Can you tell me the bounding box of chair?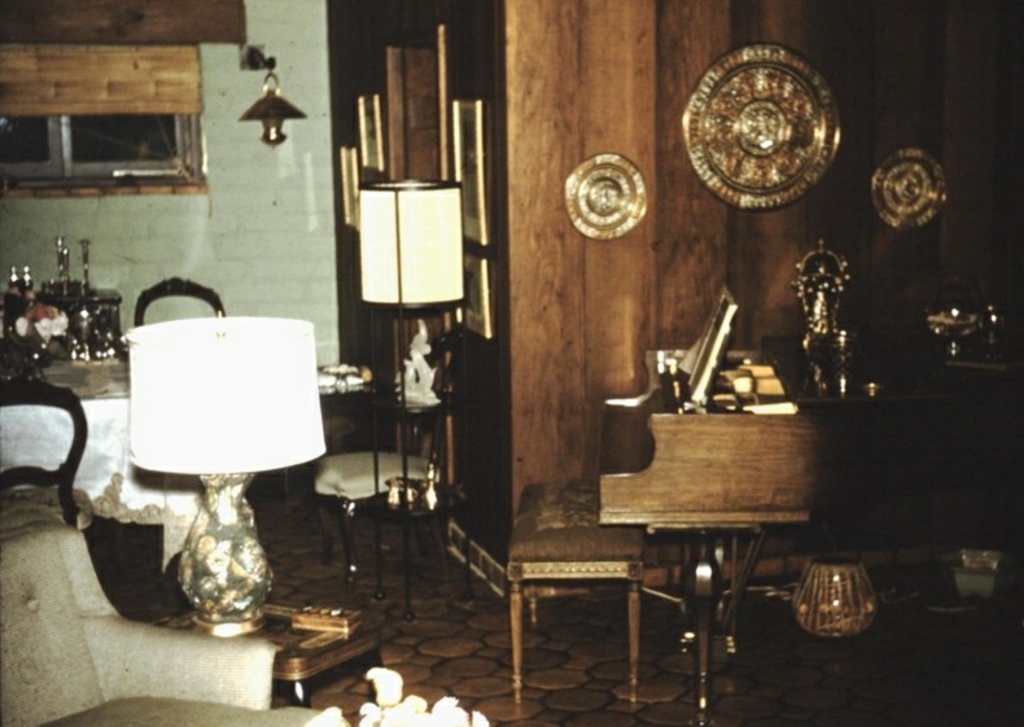
{"x1": 126, "y1": 273, "x2": 224, "y2": 332}.
